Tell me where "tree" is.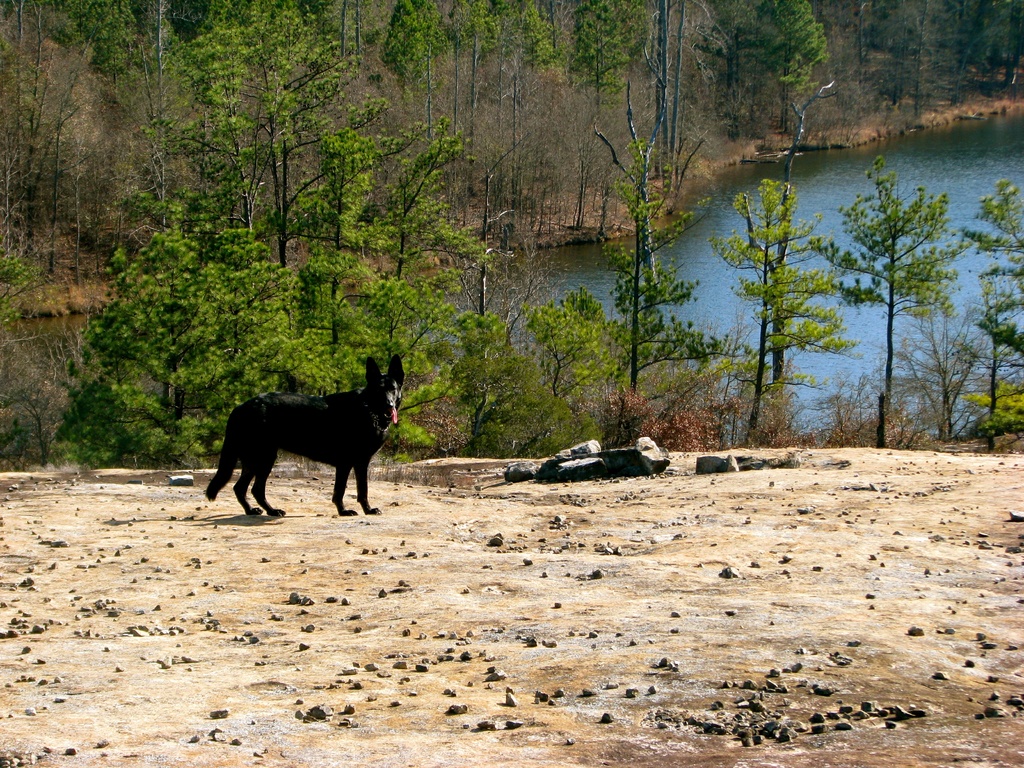
"tree" is at <bbox>604, 138, 739, 452</bbox>.
